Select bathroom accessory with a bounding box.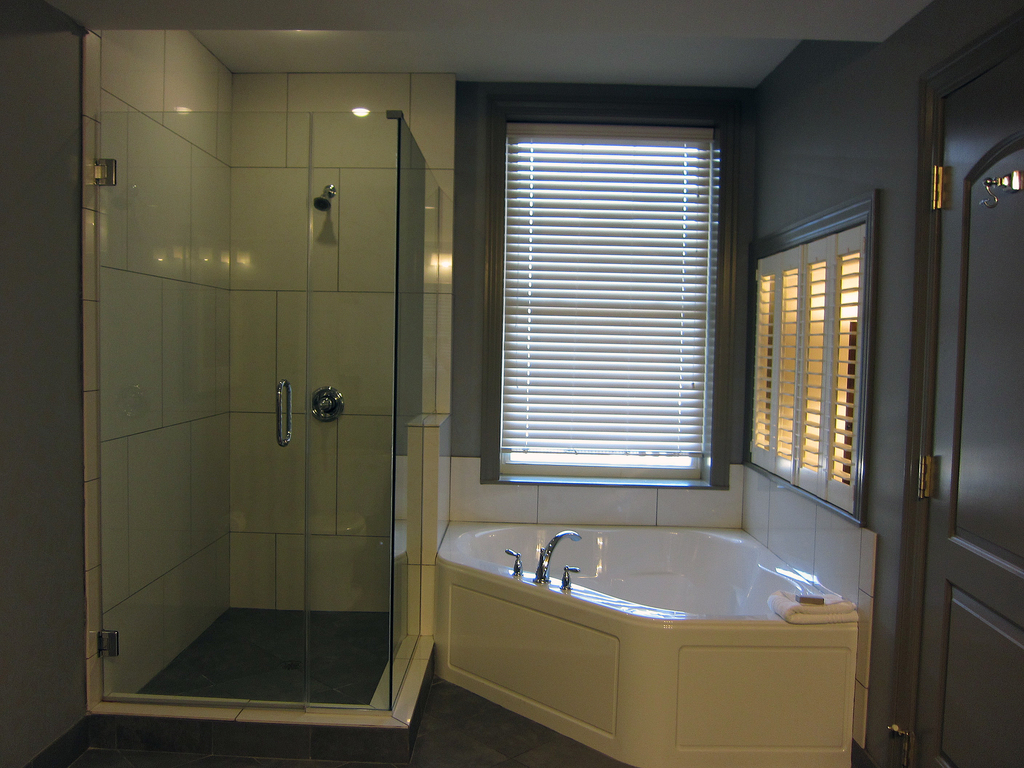
box(313, 186, 335, 212).
